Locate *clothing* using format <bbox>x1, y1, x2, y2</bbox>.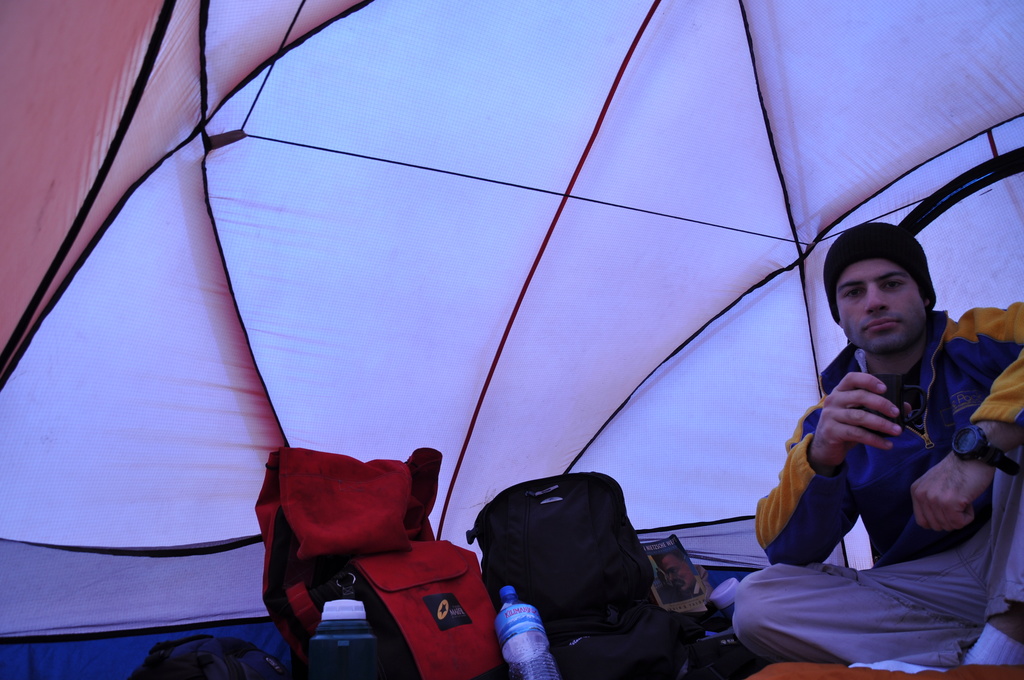
<bbox>658, 570, 668, 585</bbox>.
